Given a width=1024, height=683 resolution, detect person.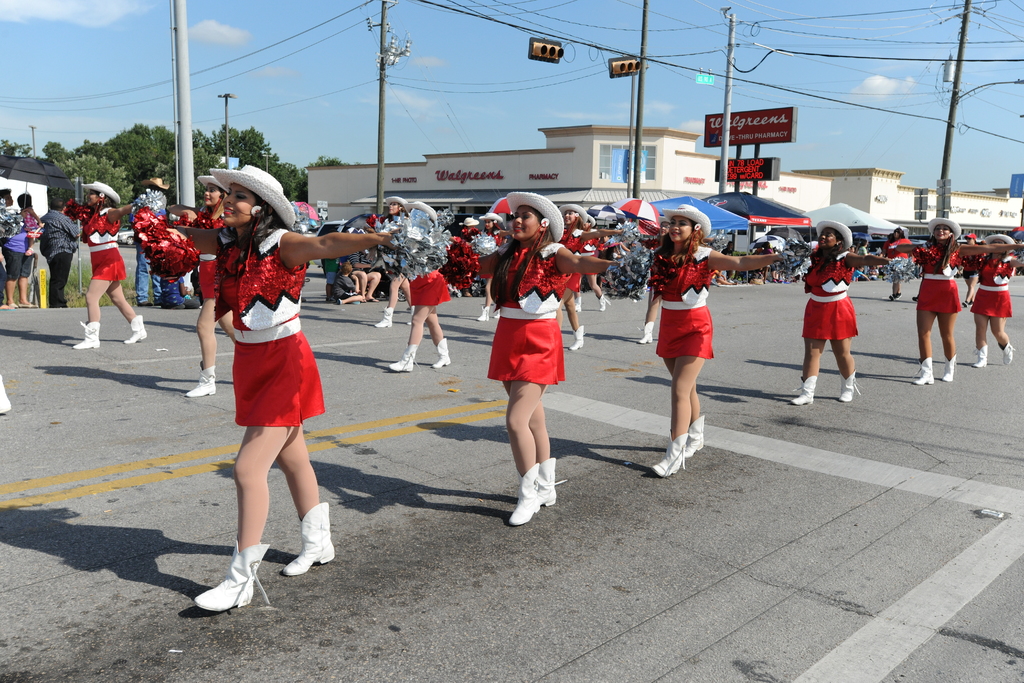
(173,164,452,608).
